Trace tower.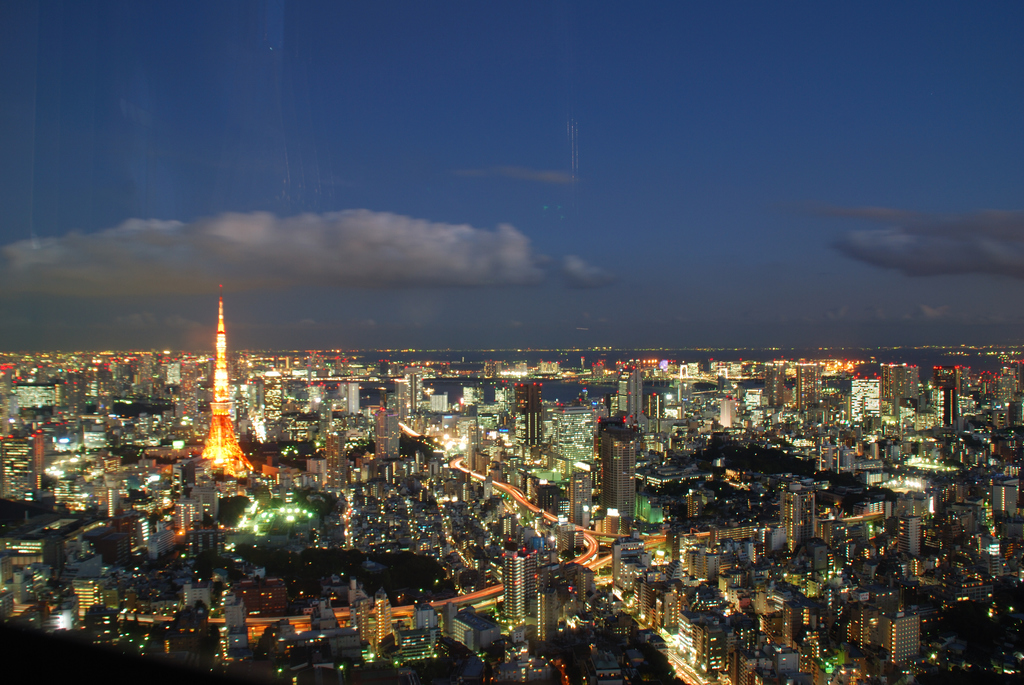
Traced to Rect(374, 411, 397, 459).
